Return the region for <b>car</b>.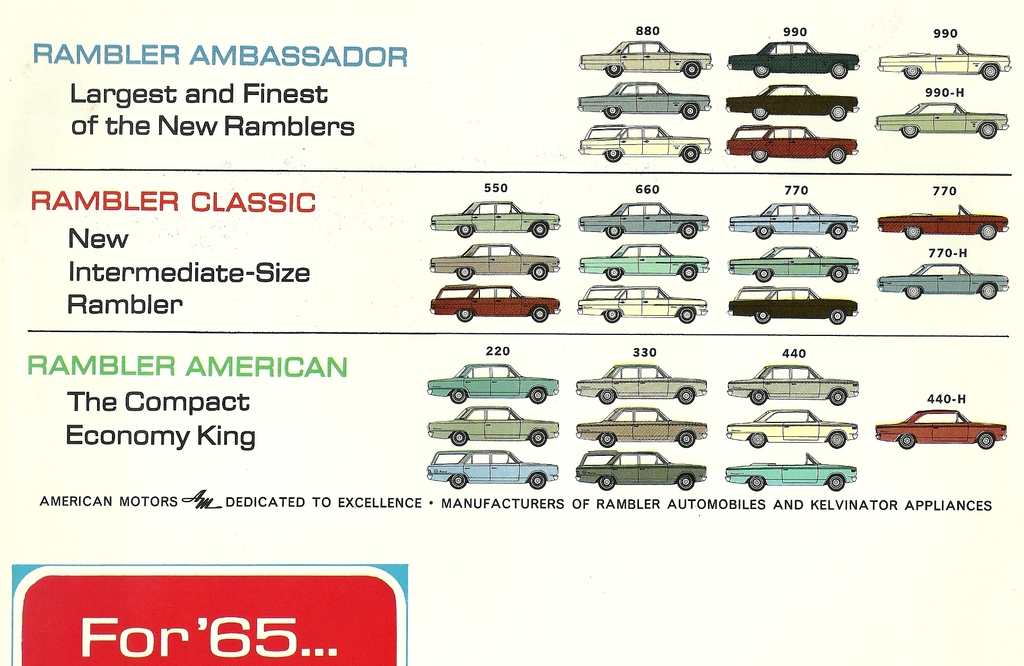
pyautogui.locateOnScreen(429, 288, 557, 320).
